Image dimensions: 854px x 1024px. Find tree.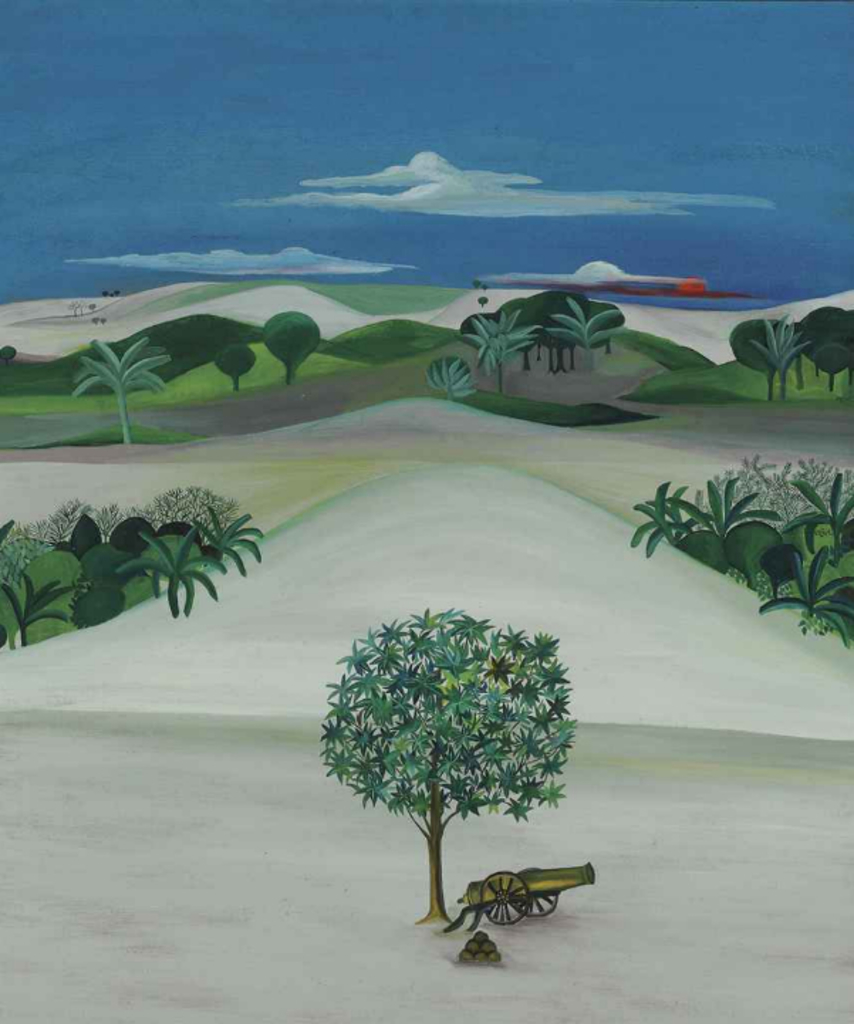
[x1=422, y1=358, x2=477, y2=399].
